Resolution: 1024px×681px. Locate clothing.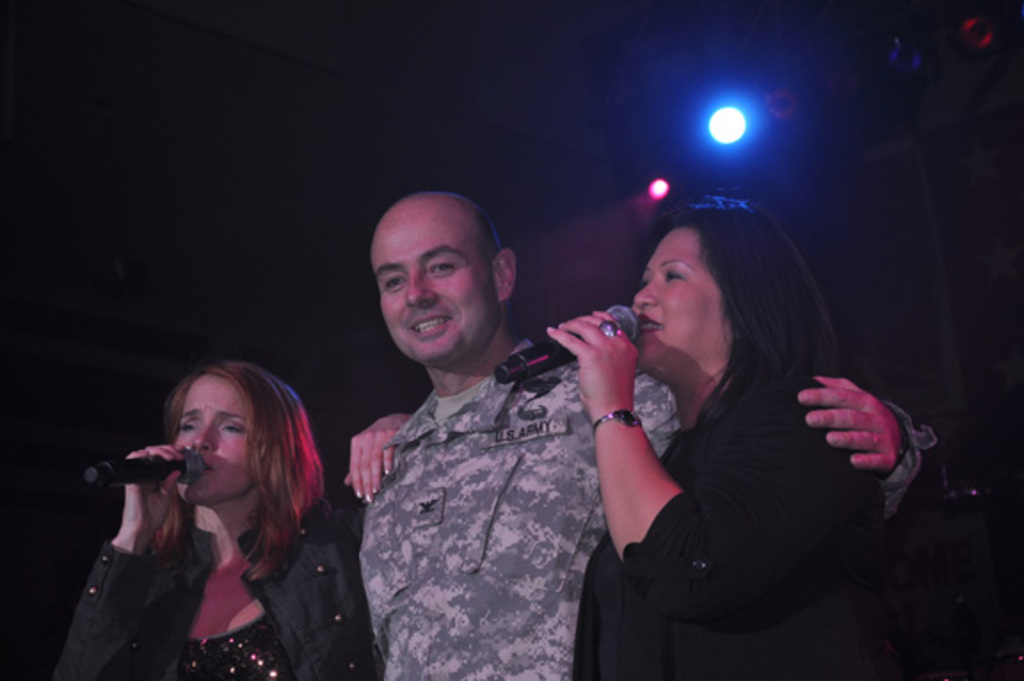
[x1=576, y1=382, x2=884, y2=679].
